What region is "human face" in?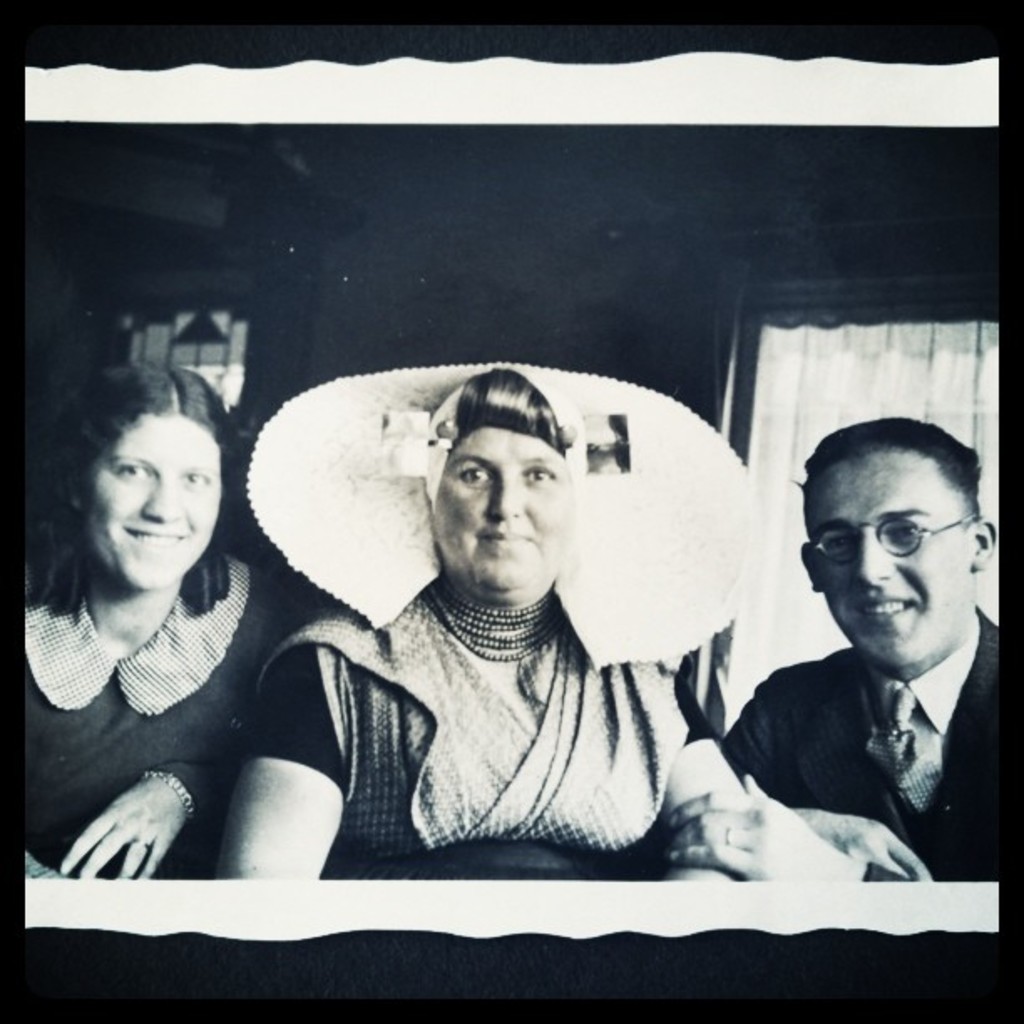
Rect(84, 415, 216, 592).
